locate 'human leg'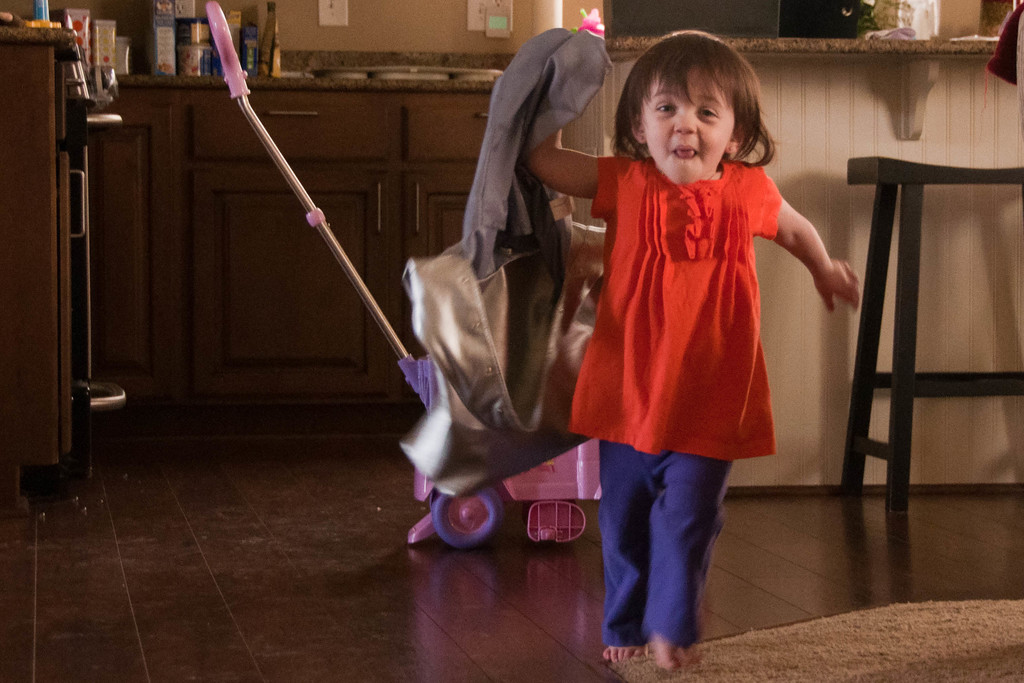
detection(640, 331, 744, 670)
